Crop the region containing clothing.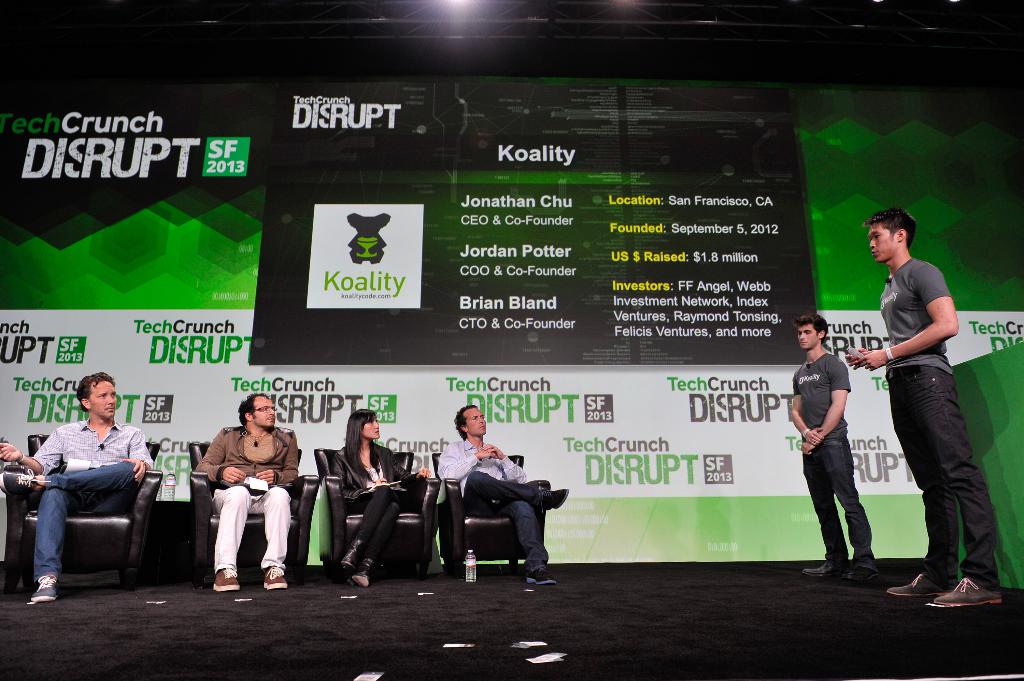
Crop region: (x1=192, y1=425, x2=298, y2=573).
